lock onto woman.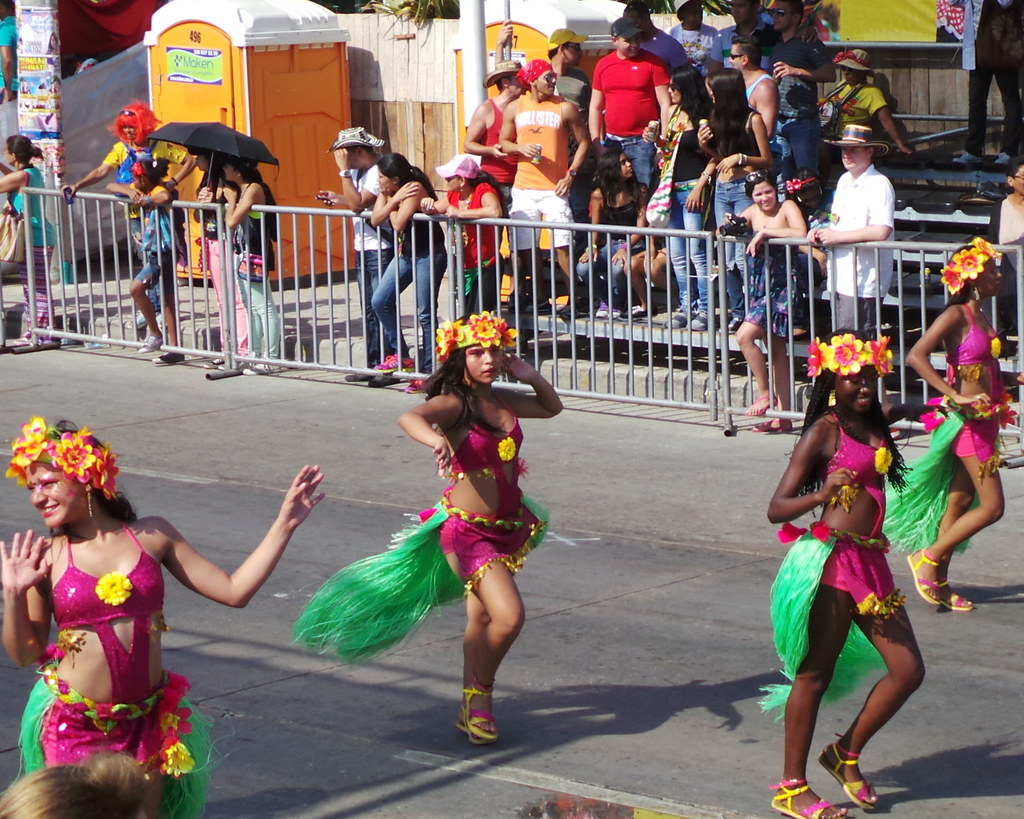
Locked: region(107, 158, 183, 362).
